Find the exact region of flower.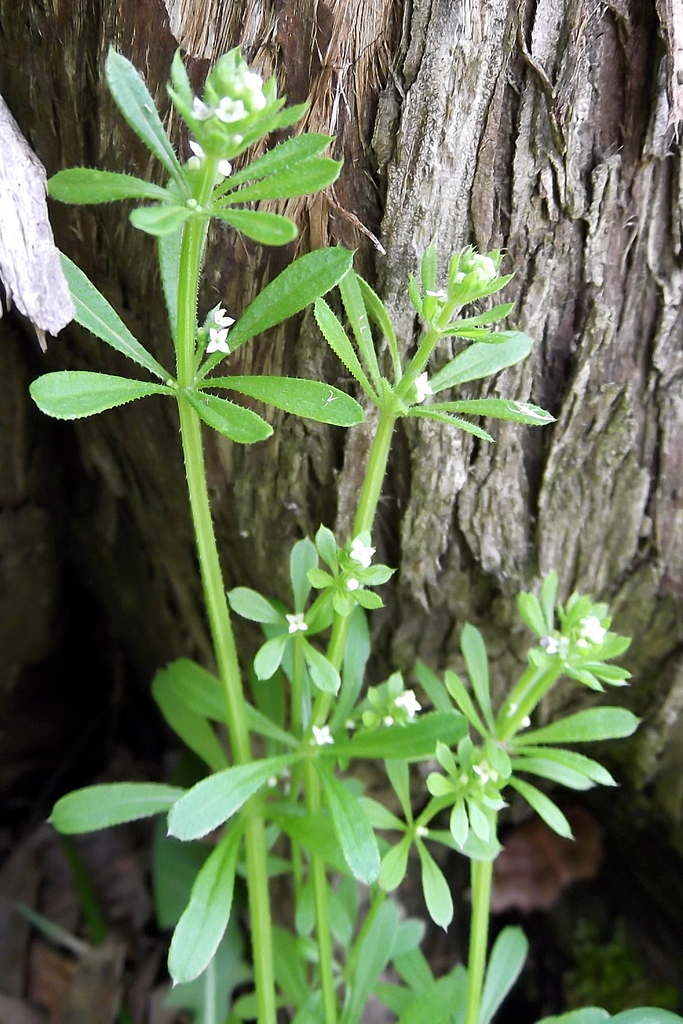
Exact region: pyautogui.locateOnScreen(468, 758, 500, 787).
